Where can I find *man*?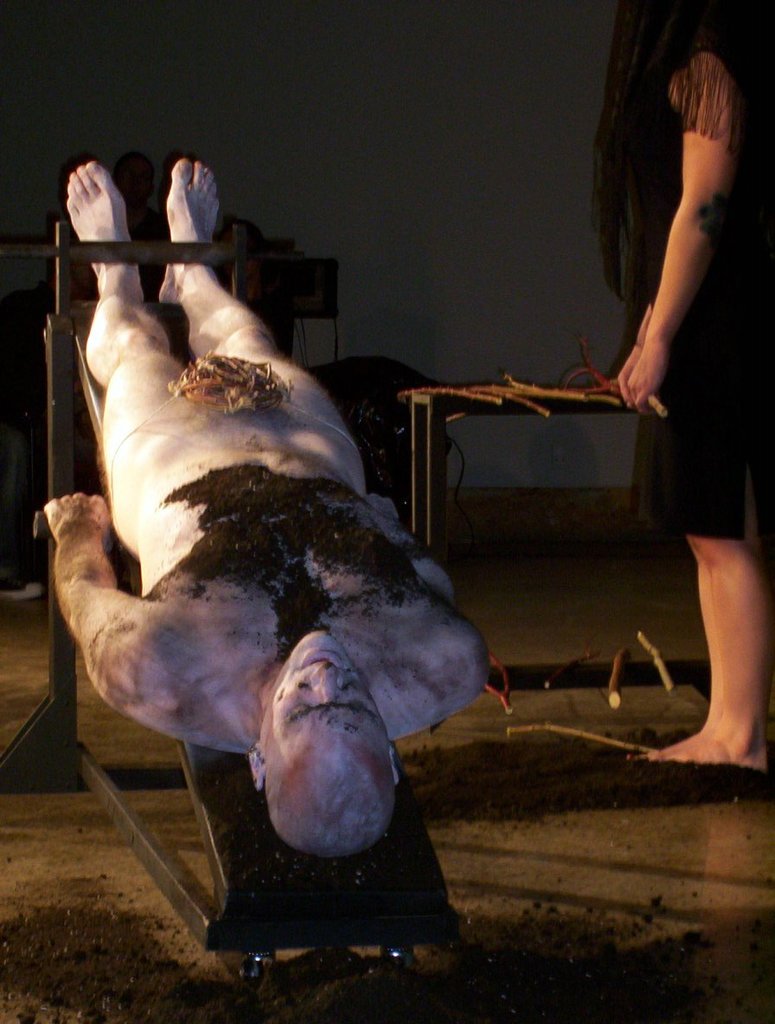
You can find it at detection(29, 219, 489, 820).
